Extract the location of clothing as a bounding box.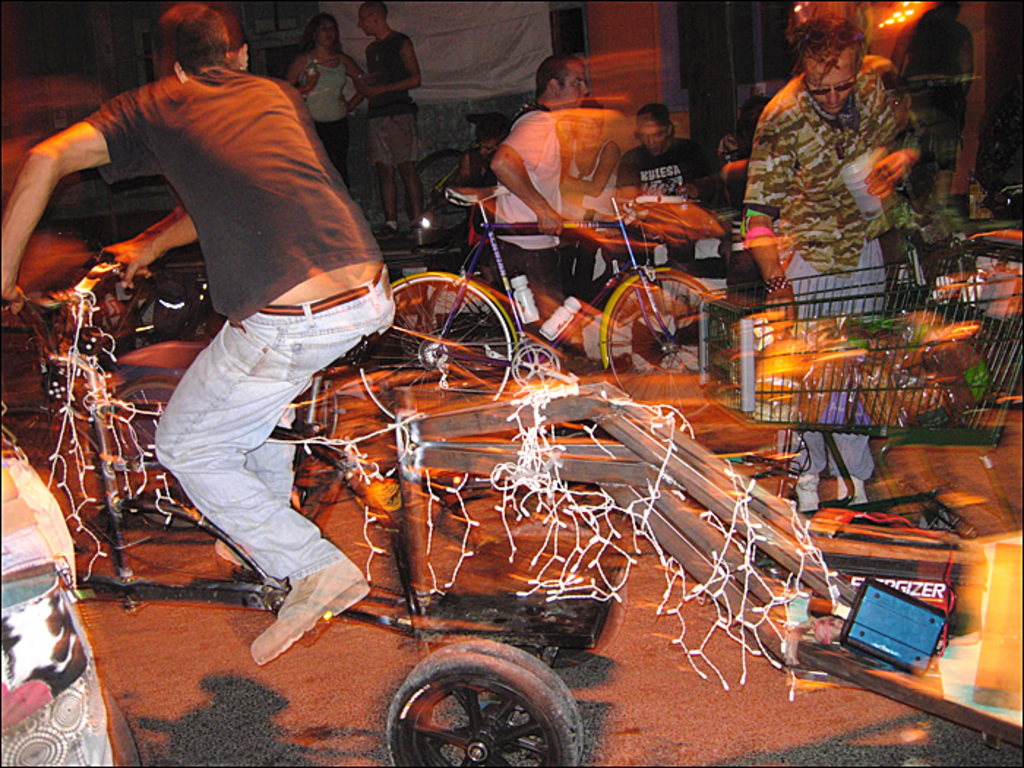
x1=746 y1=26 x2=916 y2=276.
